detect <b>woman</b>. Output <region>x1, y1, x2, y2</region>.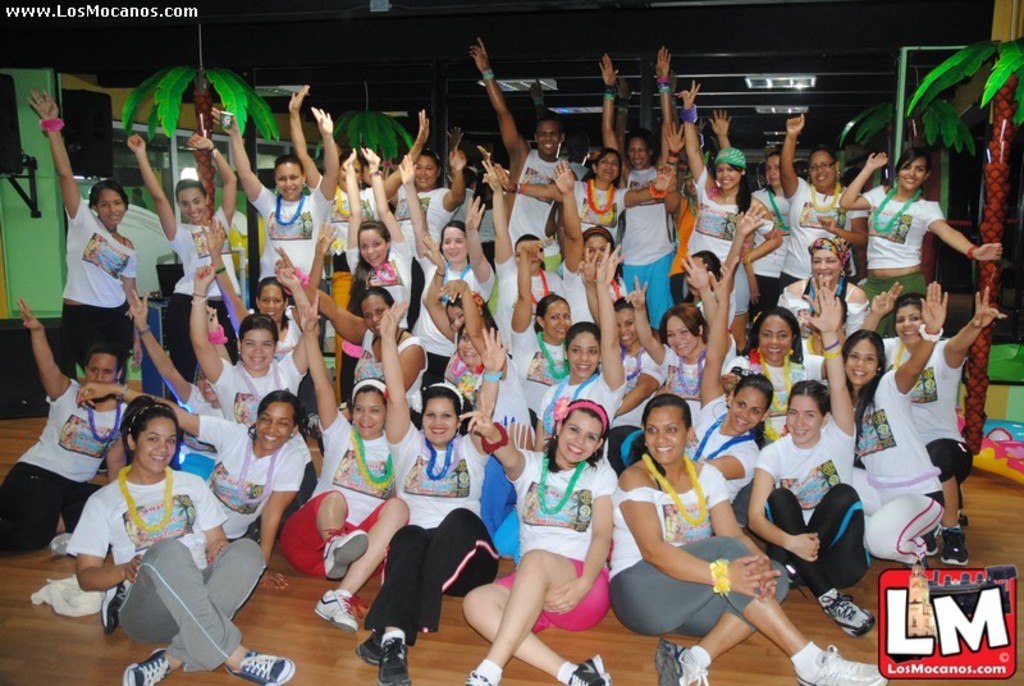
<region>831, 147, 1005, 346</region>.
